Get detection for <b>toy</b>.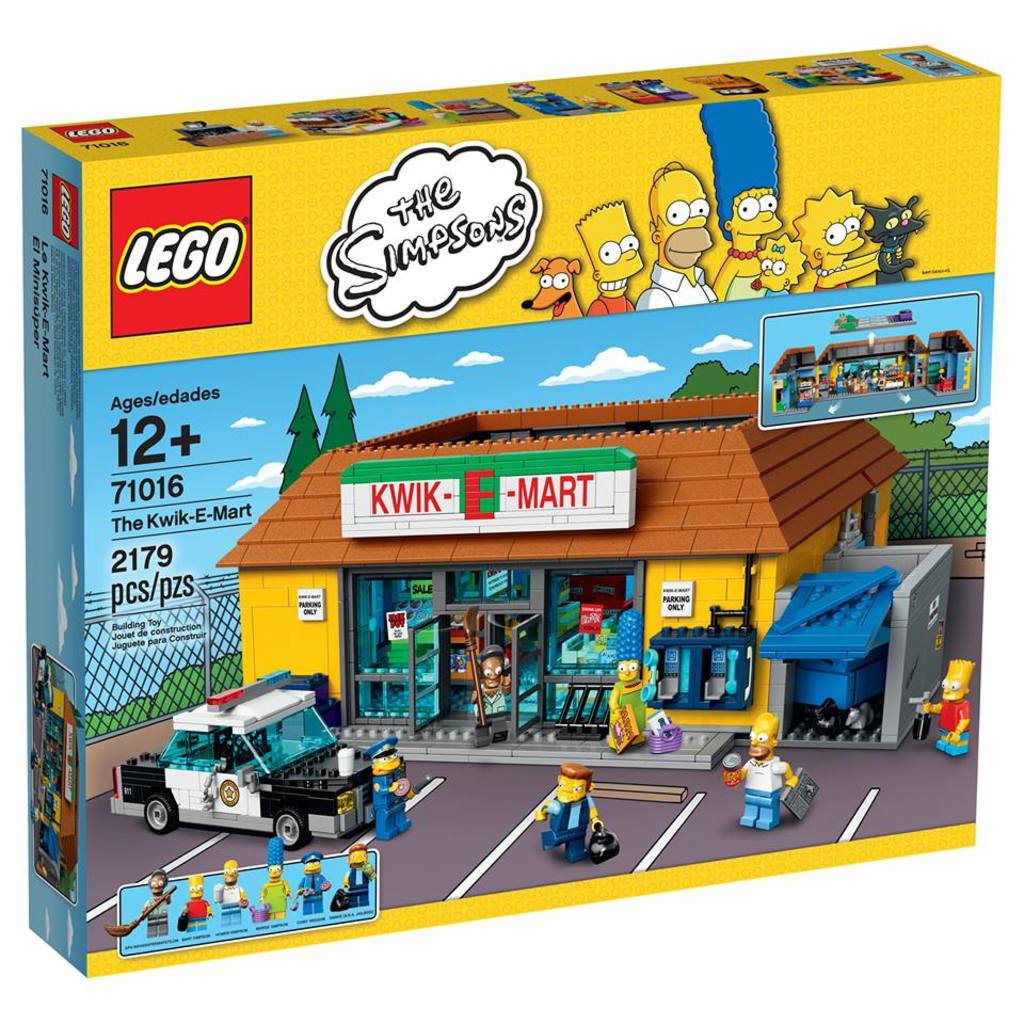
Detection: bbox=(726, 711, 801, 835).
